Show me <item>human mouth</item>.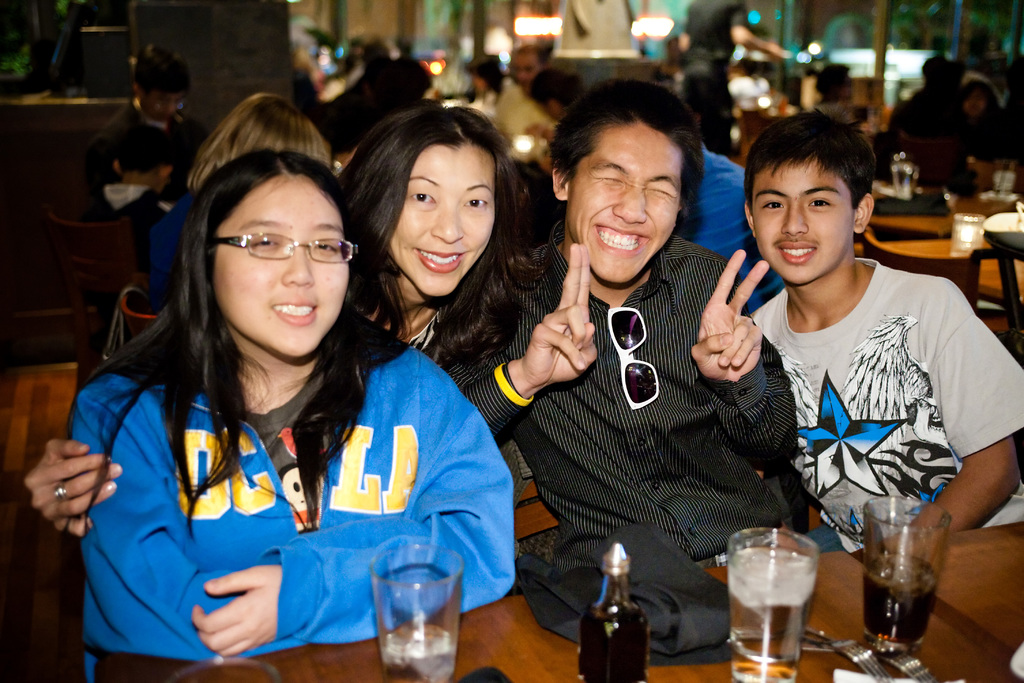
<item>human mouth</item> is here: bbox=(271, 299, 319, 328).
